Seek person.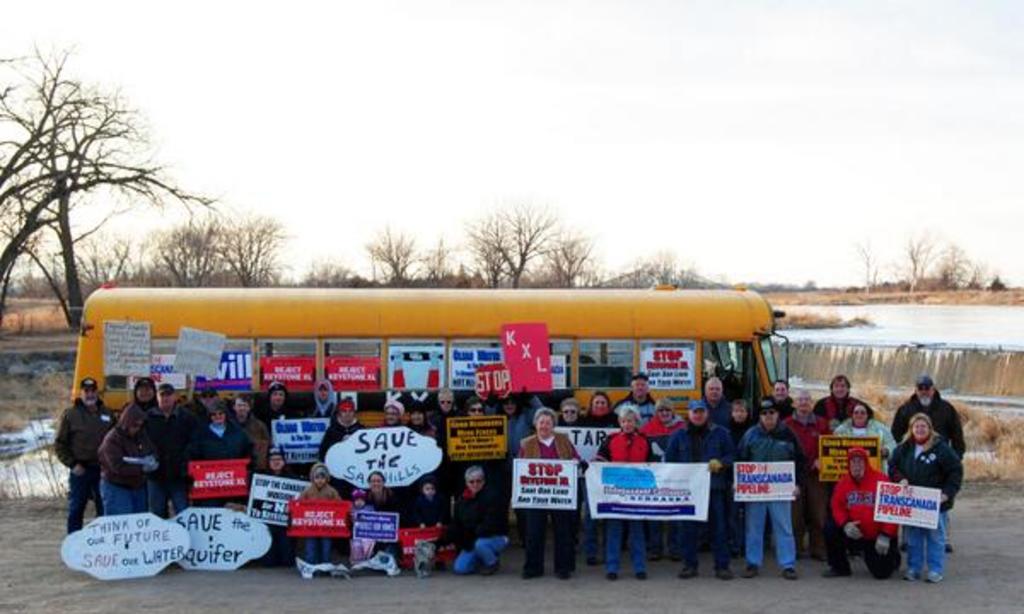
<box>744,394,817,583</box>.
